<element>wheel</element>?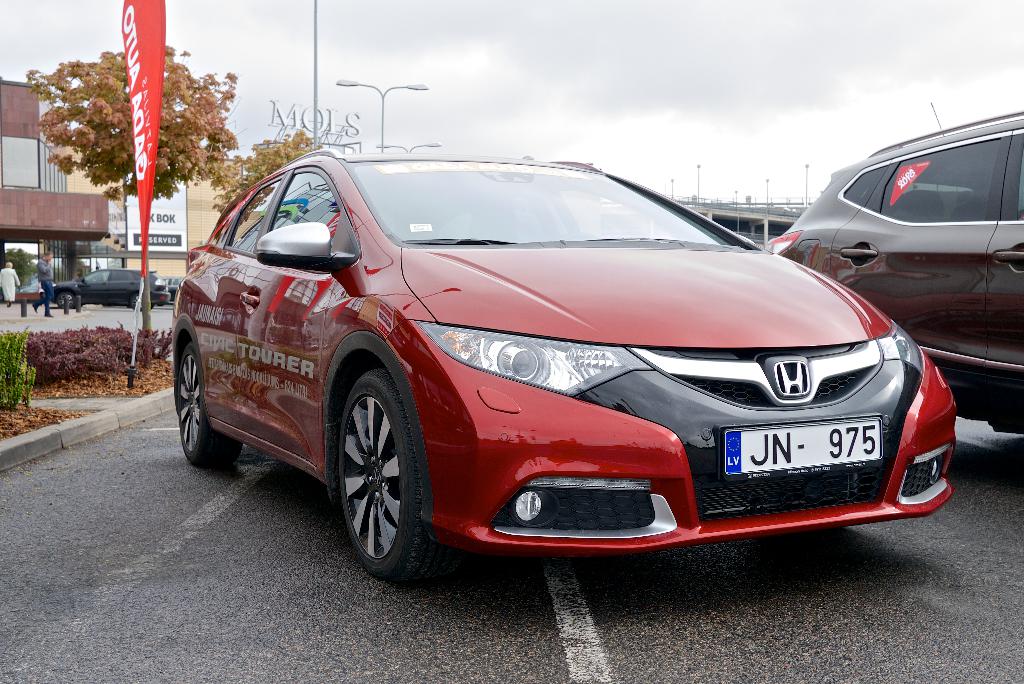
rect(149, 302, 156, 311)
